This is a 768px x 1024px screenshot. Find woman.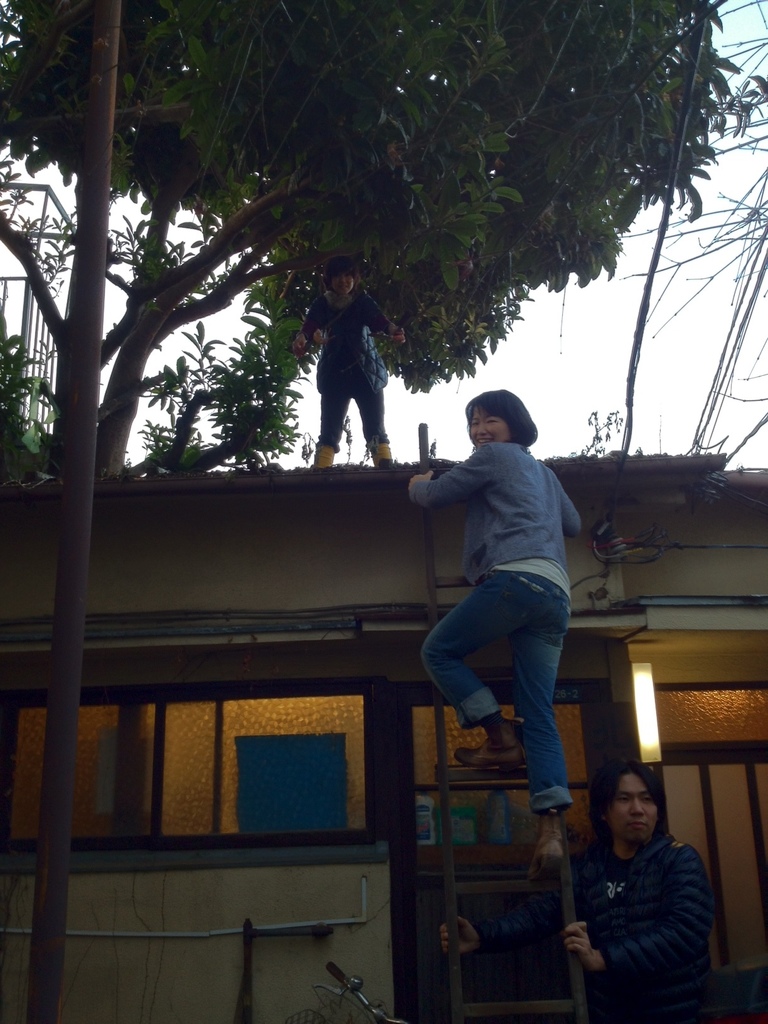
Bounding box: [400, 376, 602, 868].
